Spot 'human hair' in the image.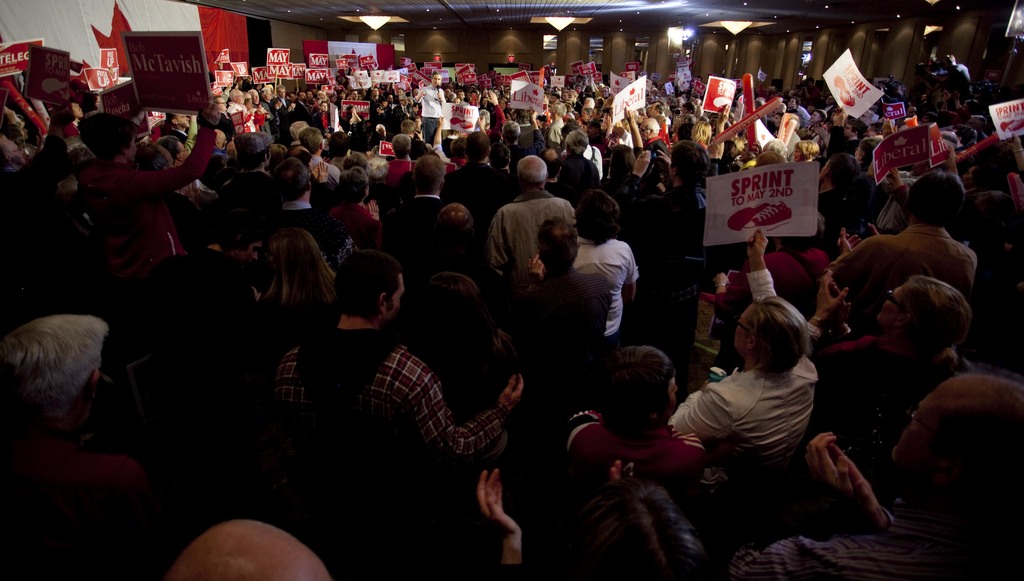
'human hair' found at detection(903, 162, 966, 225).
